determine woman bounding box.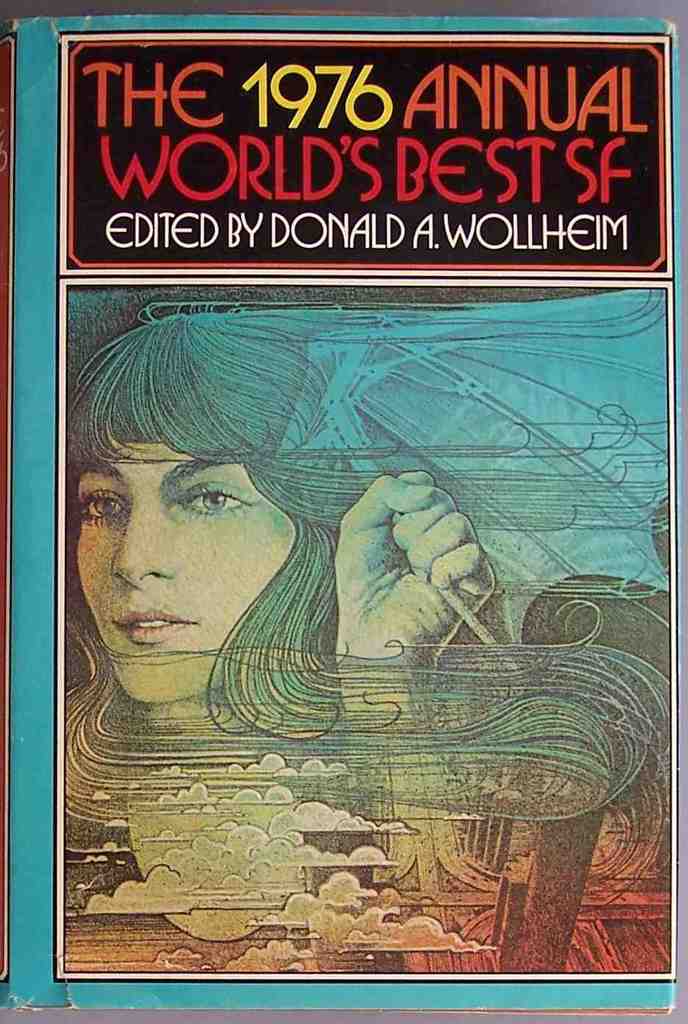
Determined: <region>20, 247, 634, 925</region>.
